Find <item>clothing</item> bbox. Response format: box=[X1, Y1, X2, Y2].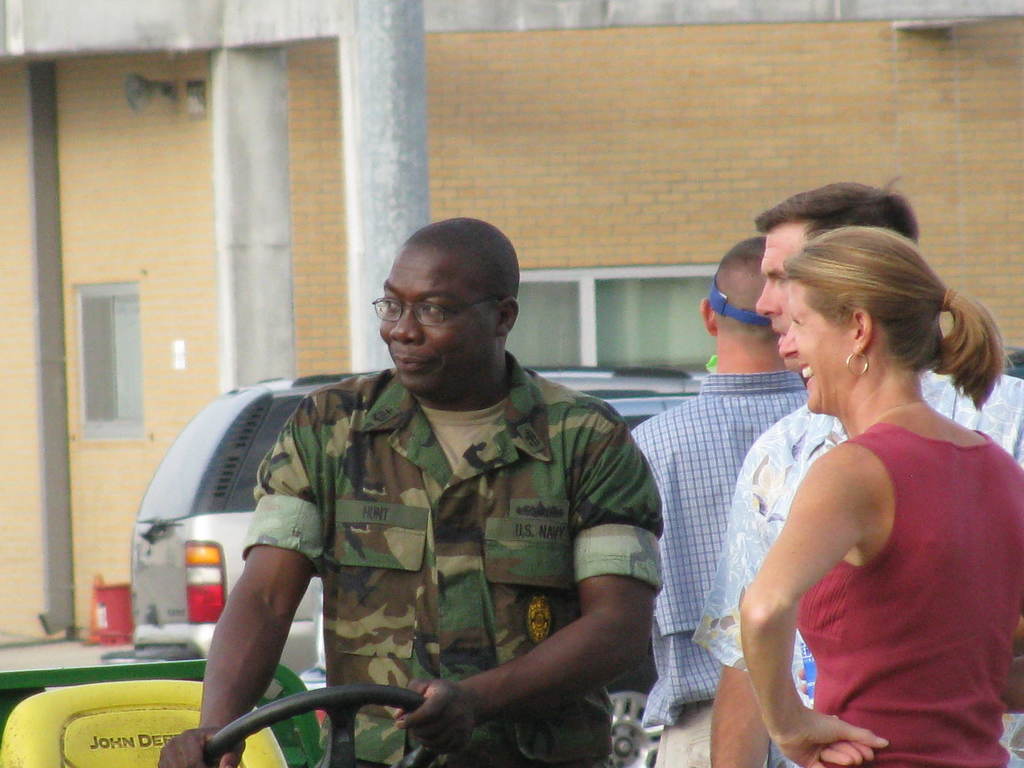
box=[692, 365, 1023, 767].
